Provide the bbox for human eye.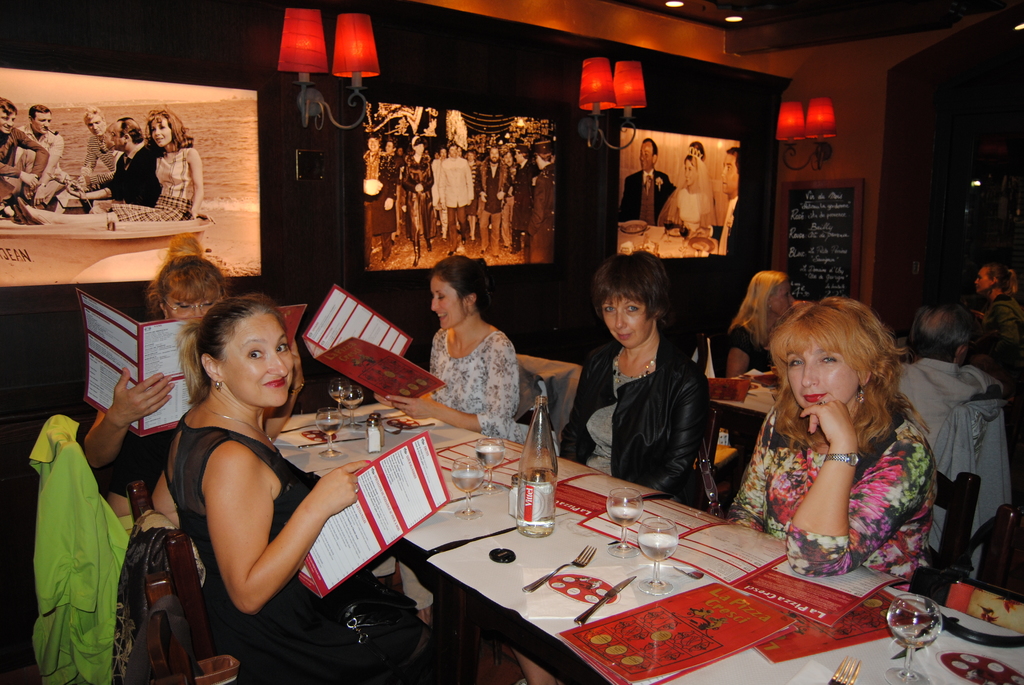
left=726, top=164, right=732, bottom=169.
